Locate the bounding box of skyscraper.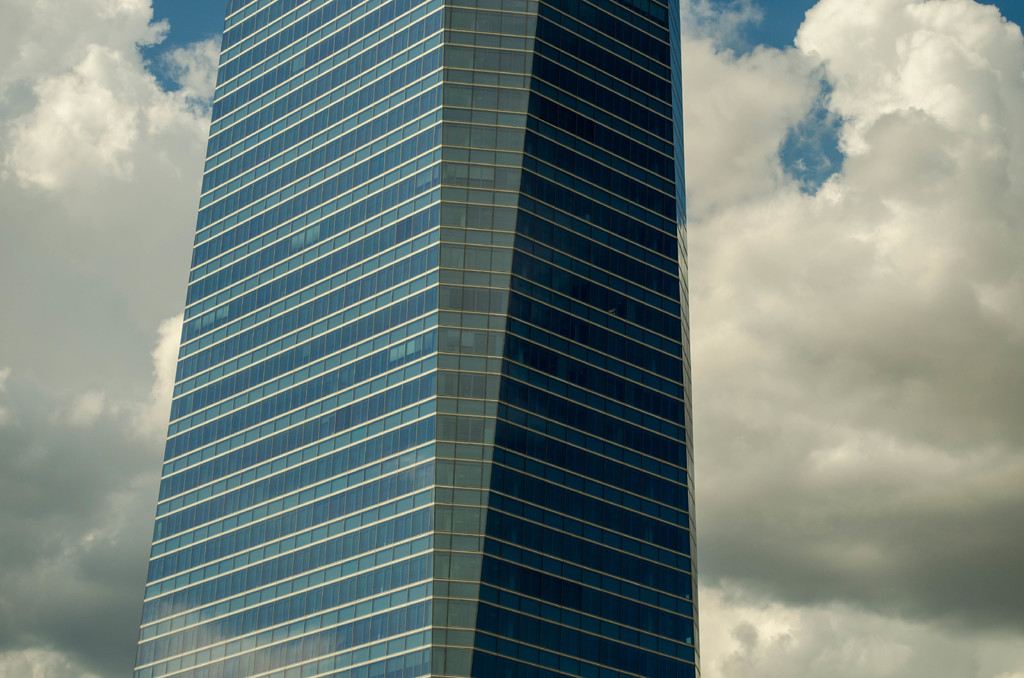
Bounding box: 128/0/710/677.
